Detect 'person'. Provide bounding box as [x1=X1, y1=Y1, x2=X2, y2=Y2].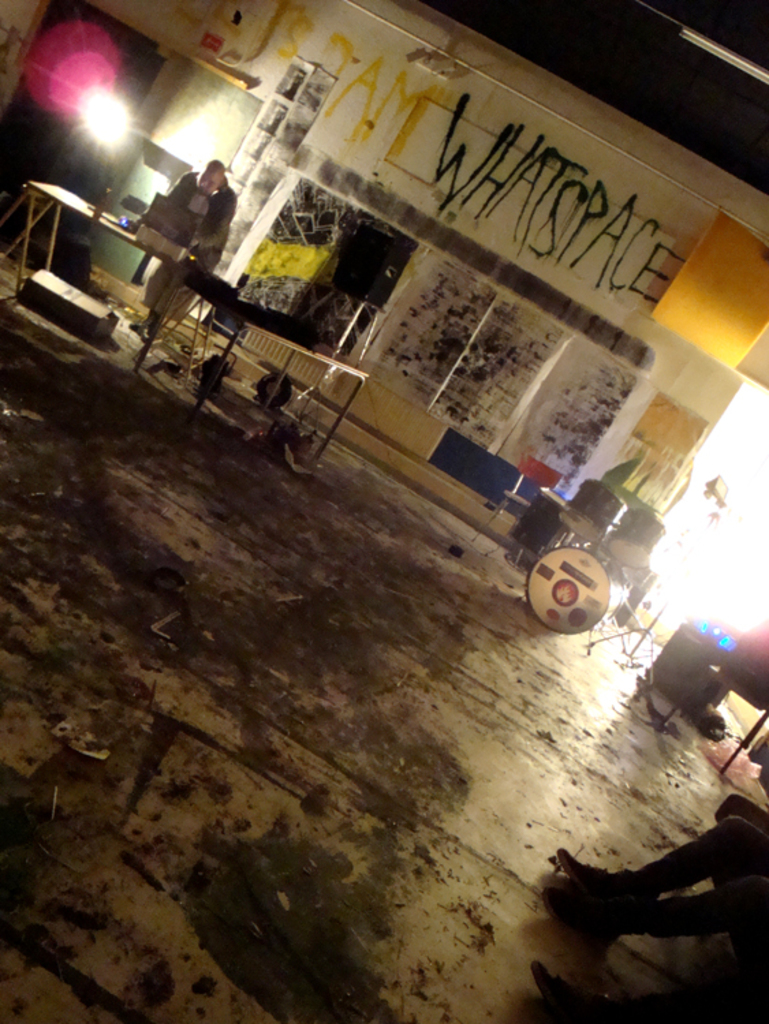
[x1=148, y1=131, x2=240, y2=296].
